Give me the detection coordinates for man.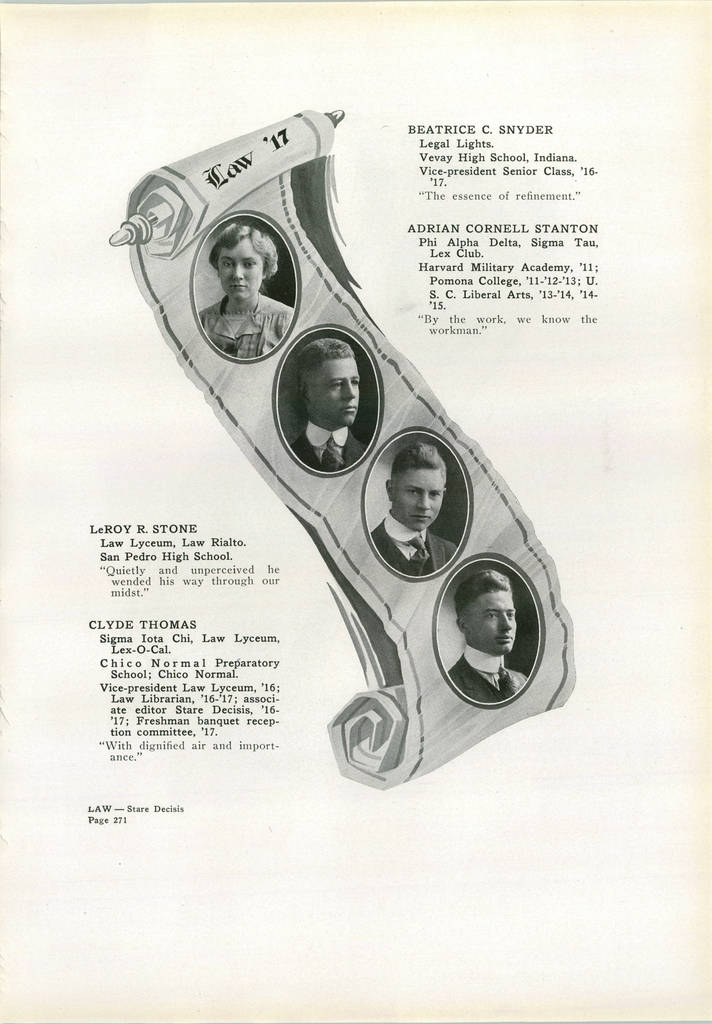
l=446, t=569, r=531, b=701.
